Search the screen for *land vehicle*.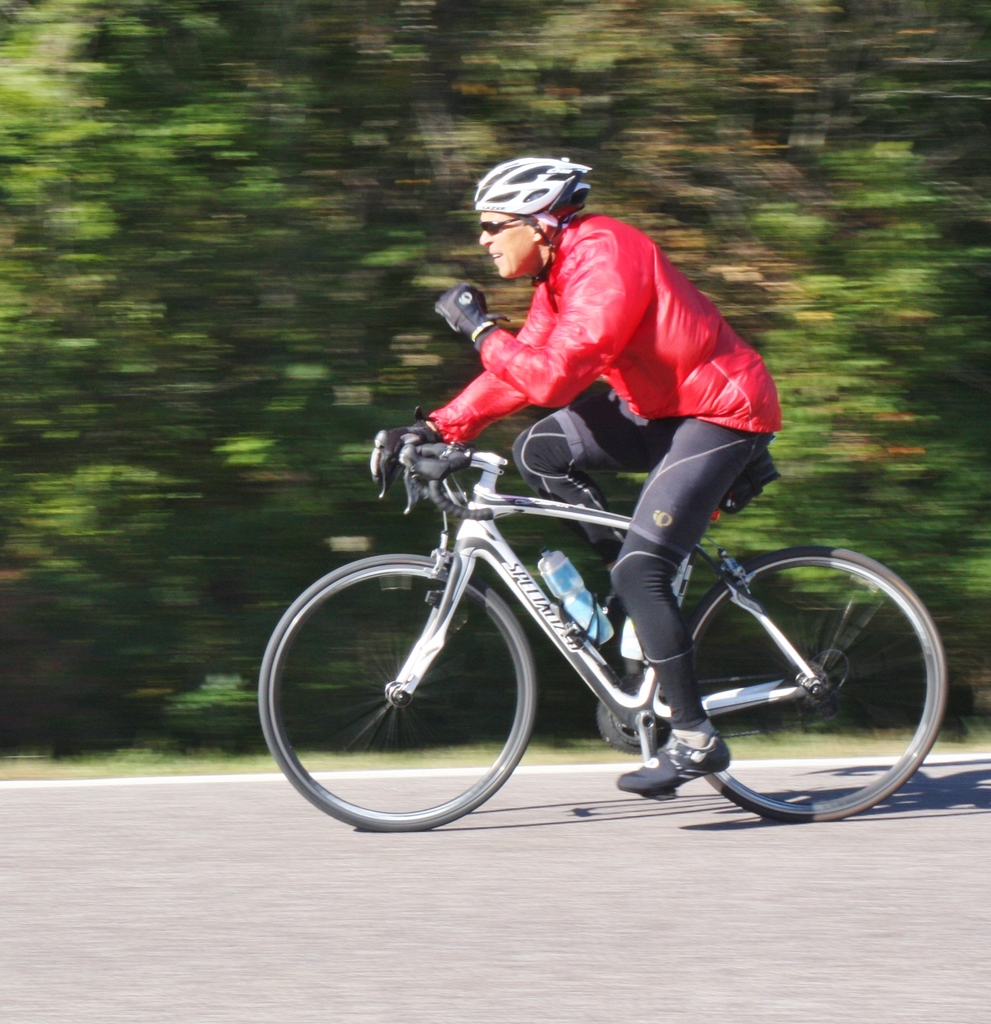
Found at (x1=219, y1=376, x2=989, y2=821).
